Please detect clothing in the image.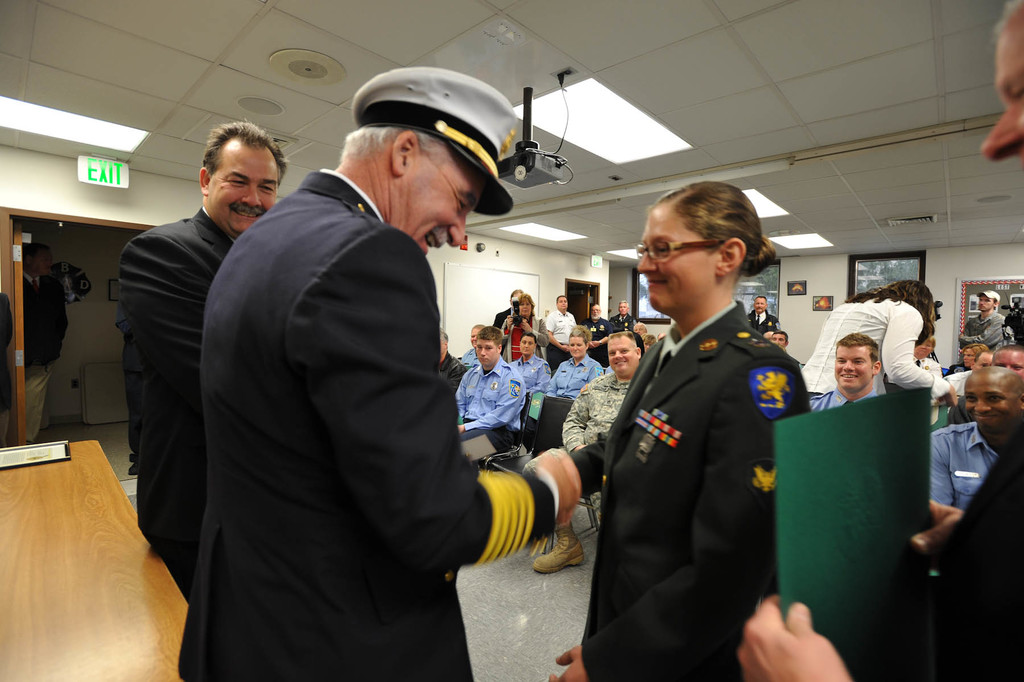
<box>175,162,560,681</box>.
